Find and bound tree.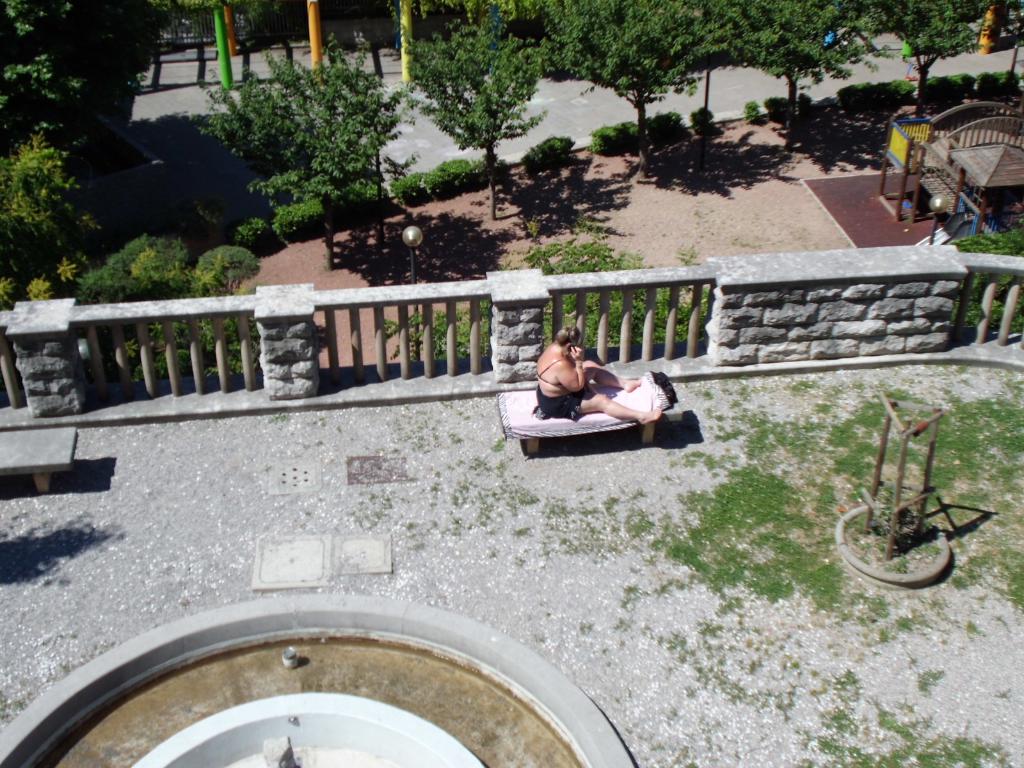
Bound: x1=540, y1=0, x2=731, y2=141.
